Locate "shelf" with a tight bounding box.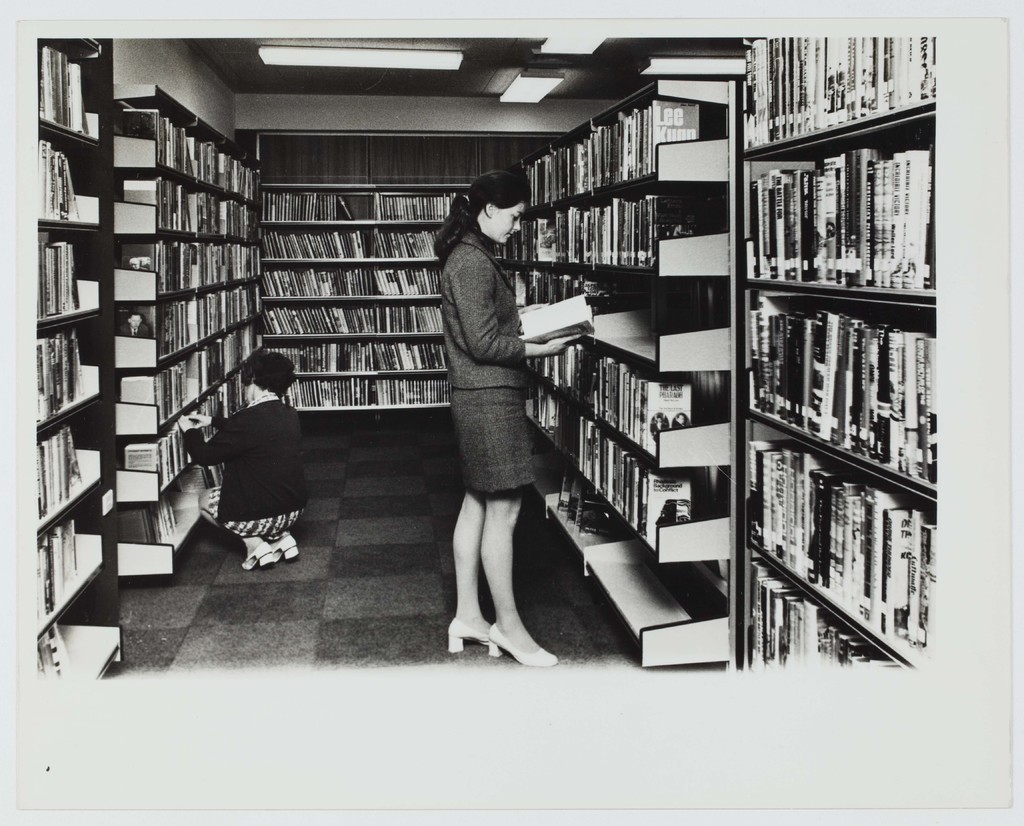
(733, 0, 957, 702).
